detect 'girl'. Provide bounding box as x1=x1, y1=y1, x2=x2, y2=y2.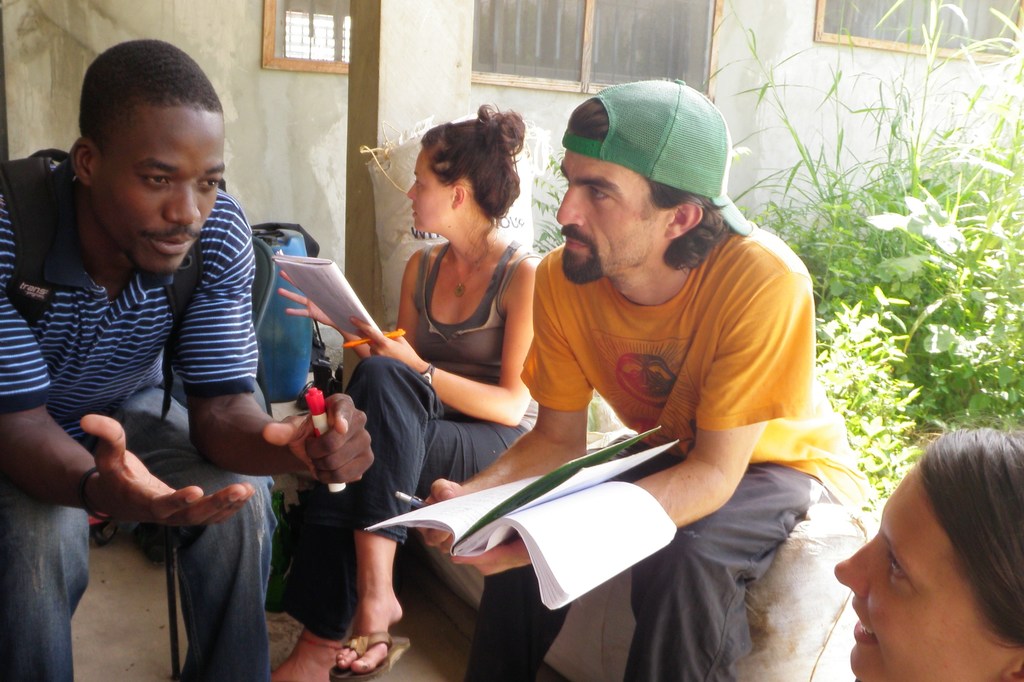
x1=832, y1=426, x2=1023, y2=681.
